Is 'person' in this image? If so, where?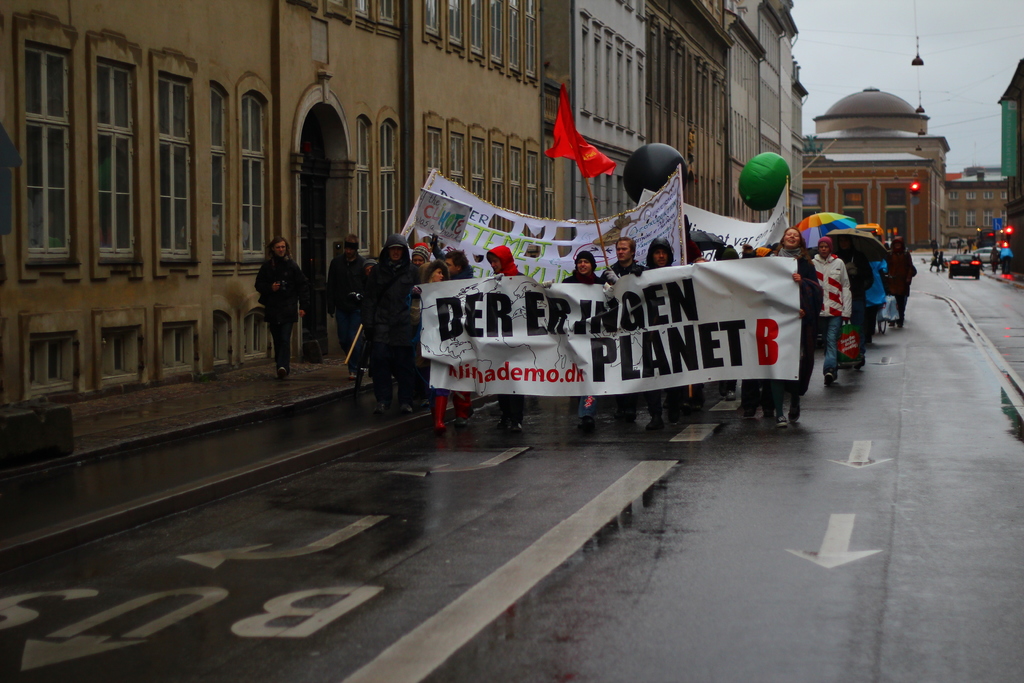
Yes, at pyautogui.locateOnScreen(324, 236, 365, 381).
